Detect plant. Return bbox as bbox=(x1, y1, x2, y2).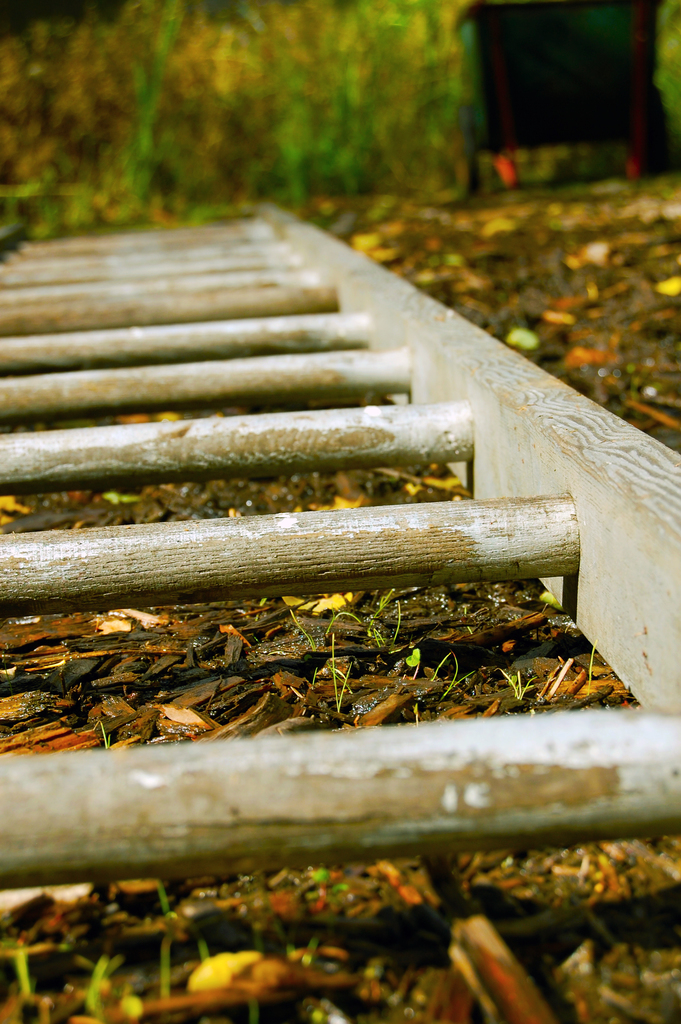
bbox=(461, 604, 477, 636).
